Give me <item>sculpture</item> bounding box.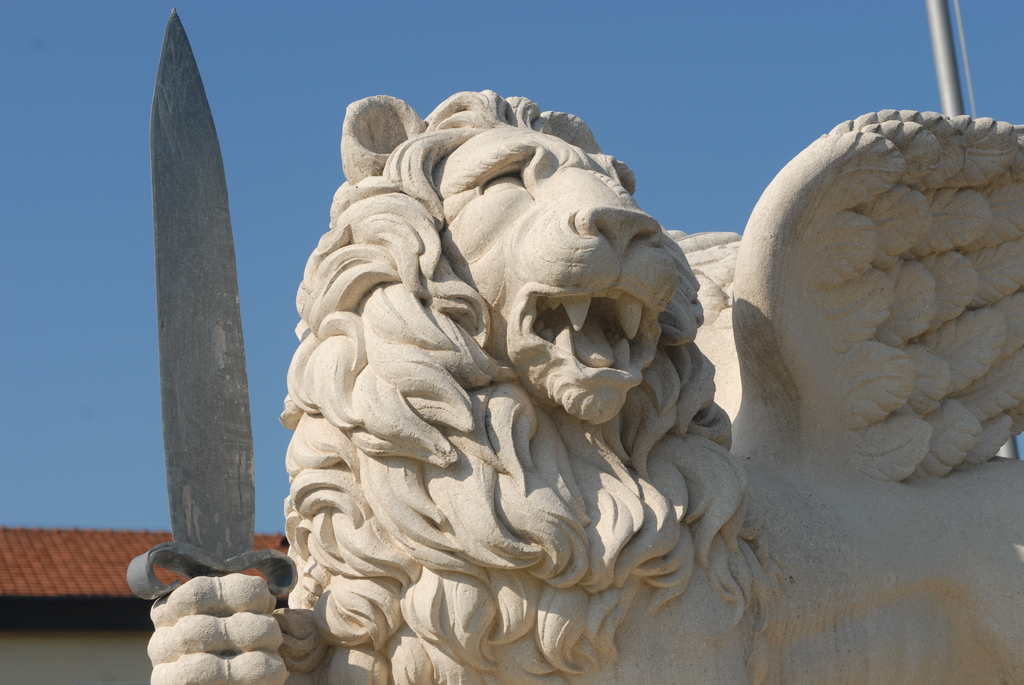
box(141, 87, 1023, 684).
